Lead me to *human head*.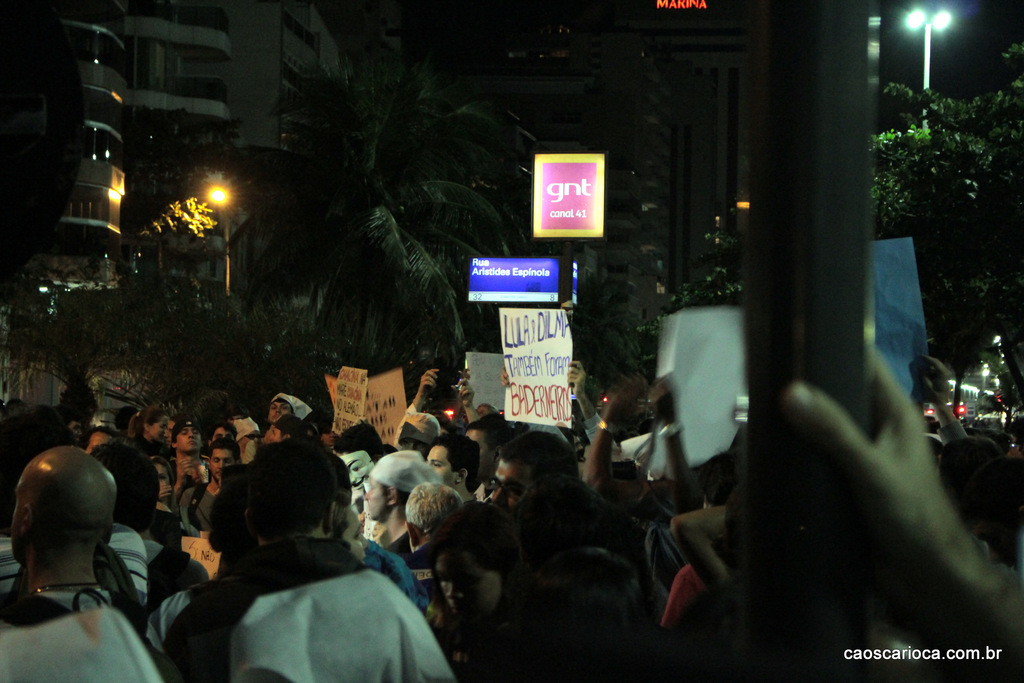
Lead to x1=335, y1=428, x2=385, y2=489.
